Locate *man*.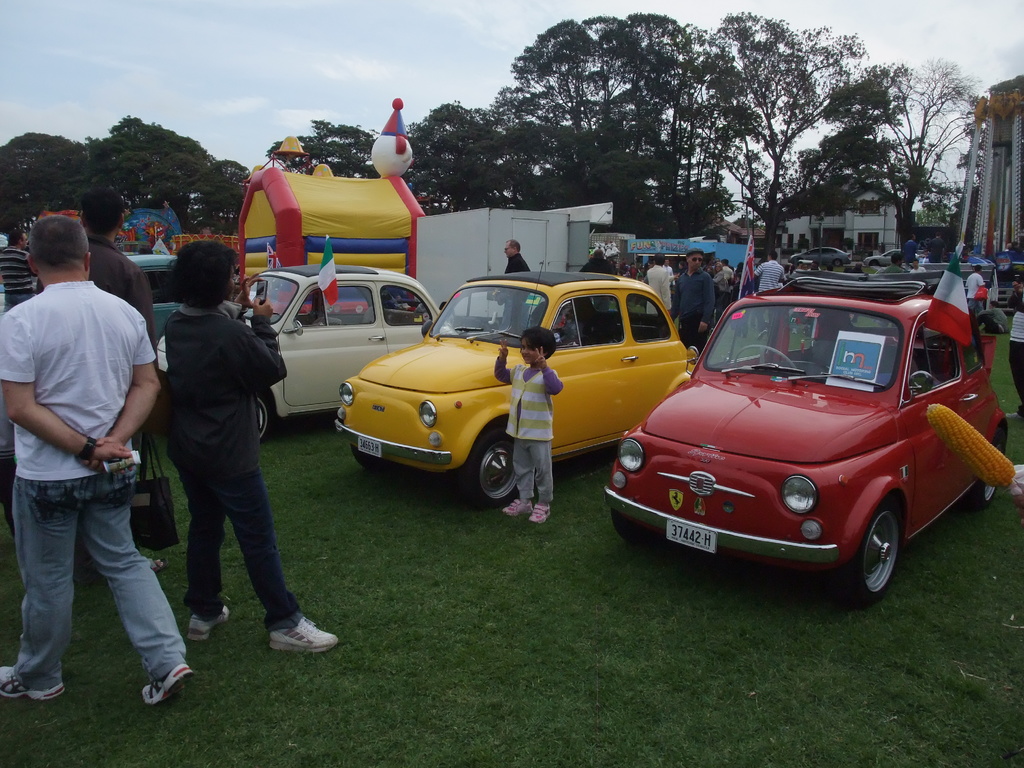
Bounding box: [left=499, top=235, right=532, bottom=272].
